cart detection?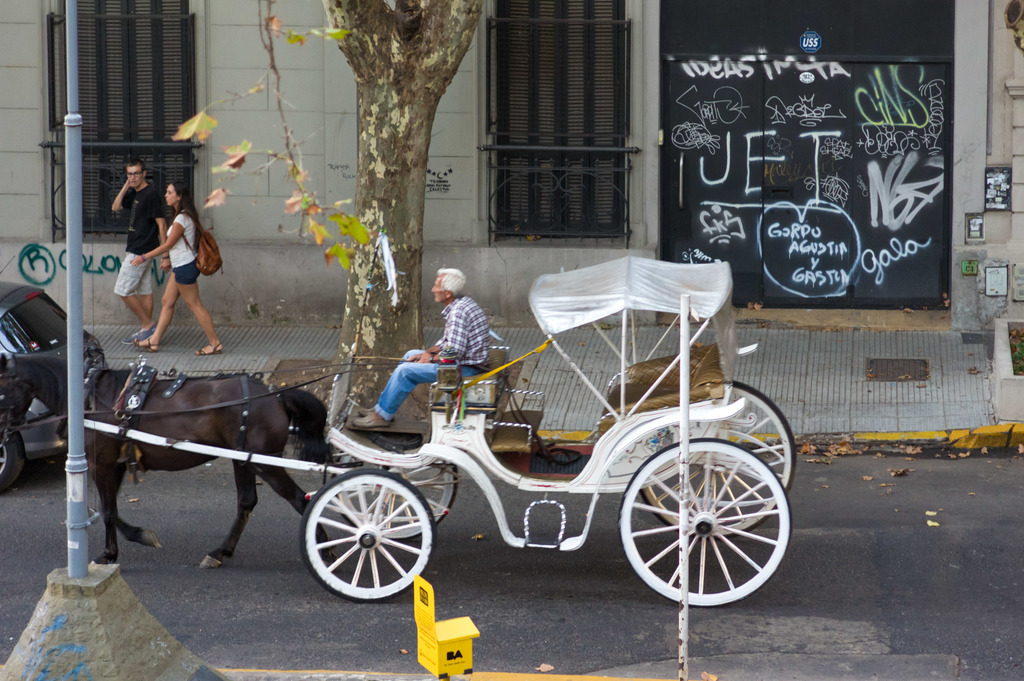
84, 254, 796, 608
